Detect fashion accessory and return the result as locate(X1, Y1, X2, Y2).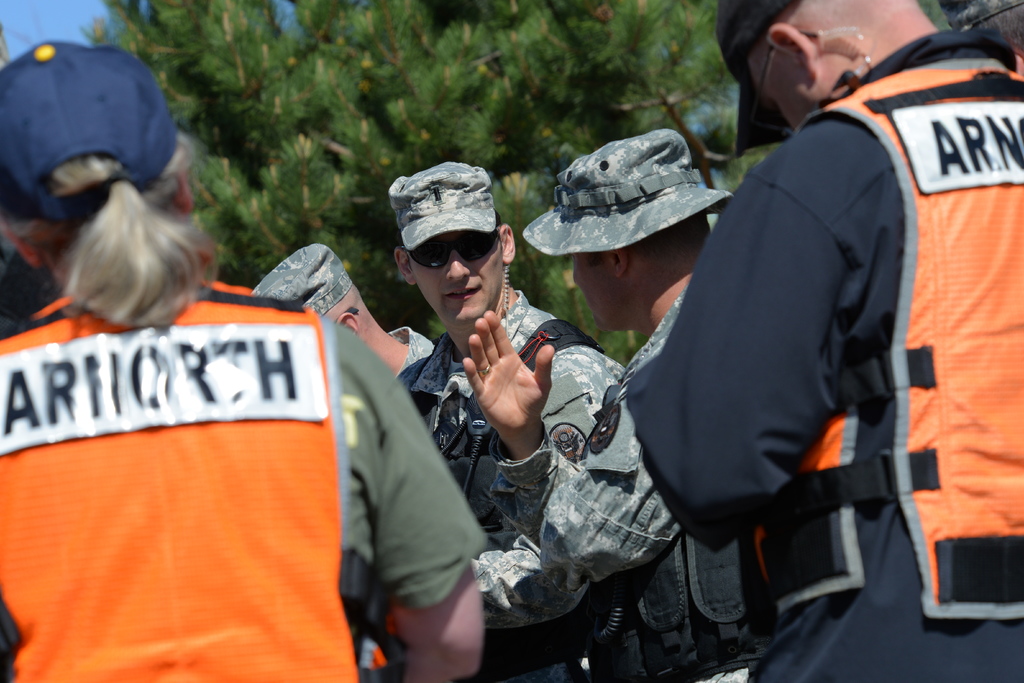
locate(716, 0, 792, 159).
